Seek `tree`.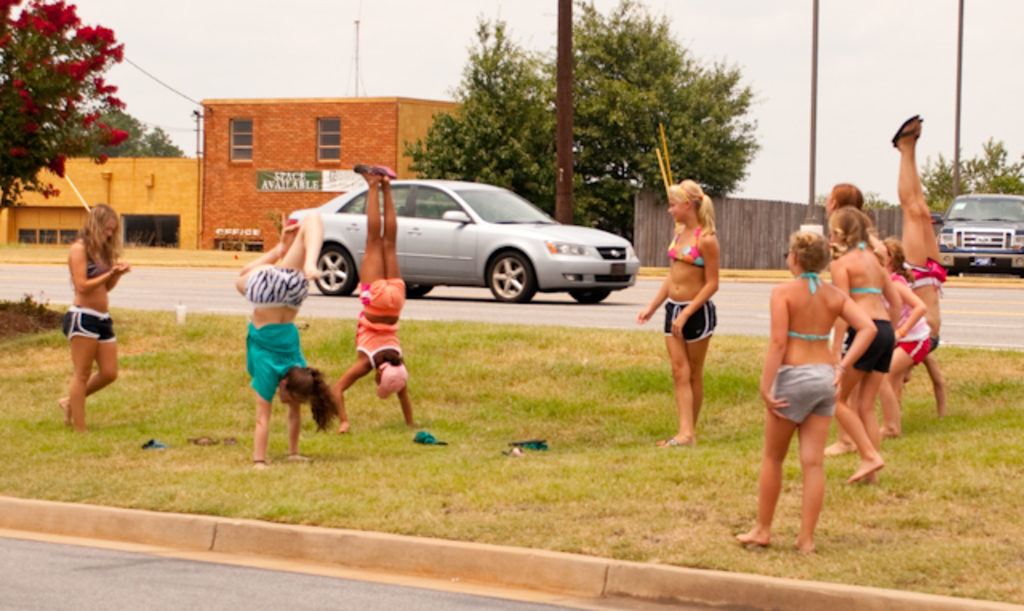
BBox(398, 11, 563, 213).
